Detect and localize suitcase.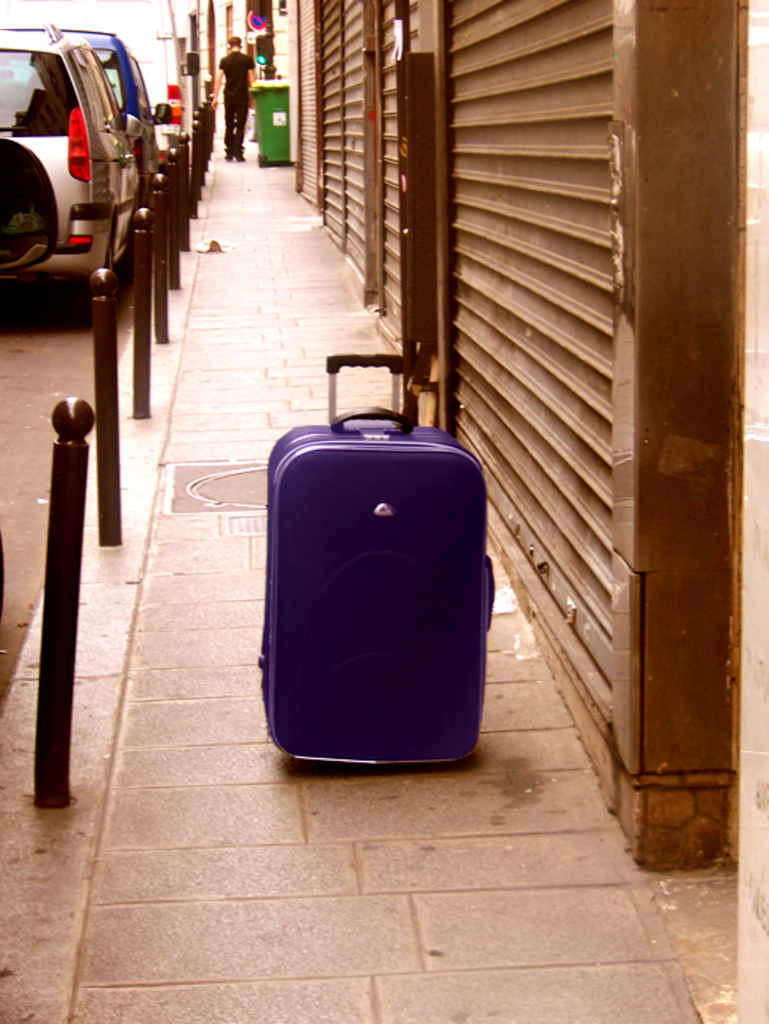
Localized at Rect(260, 350, 497, 762).
